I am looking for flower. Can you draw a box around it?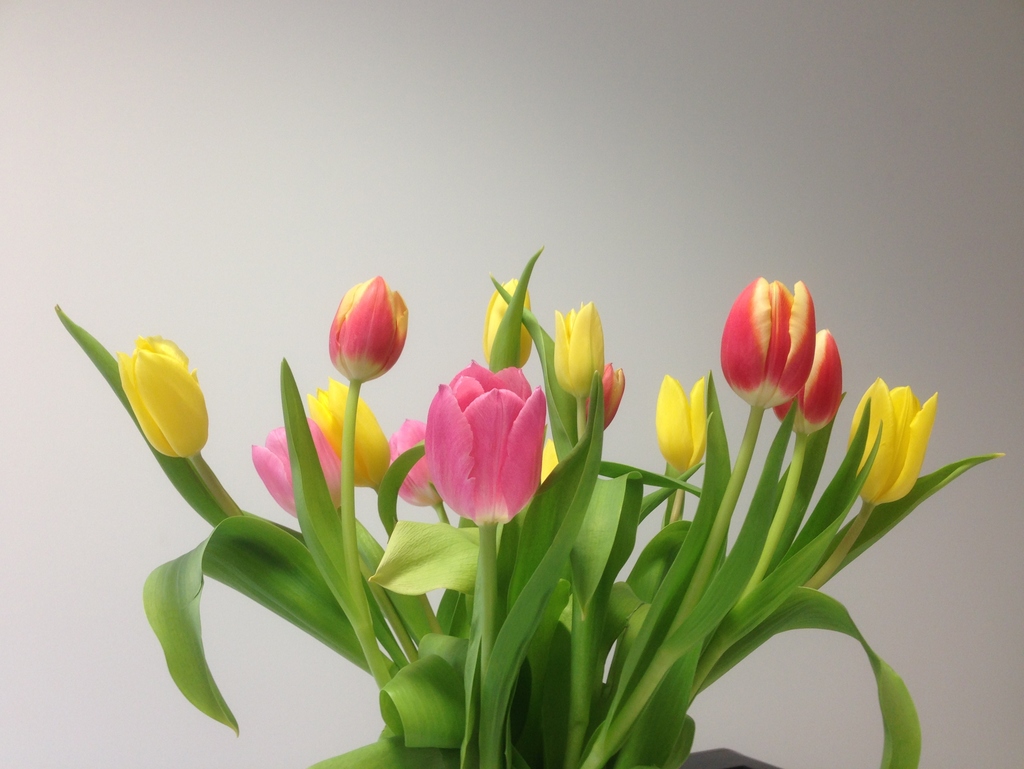
Sure, the bounding box is [x1=585, y1=360, x2=634, y2=435].
